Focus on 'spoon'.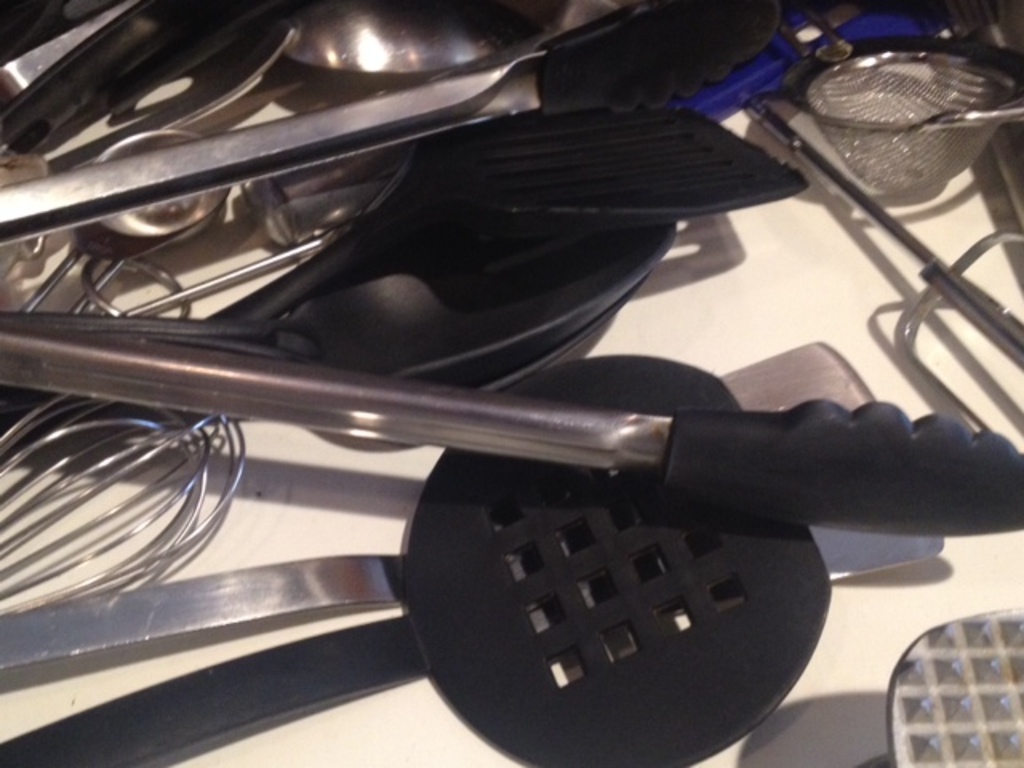
Focused at [x1=0, y1=222, x2=677, y2=315].
